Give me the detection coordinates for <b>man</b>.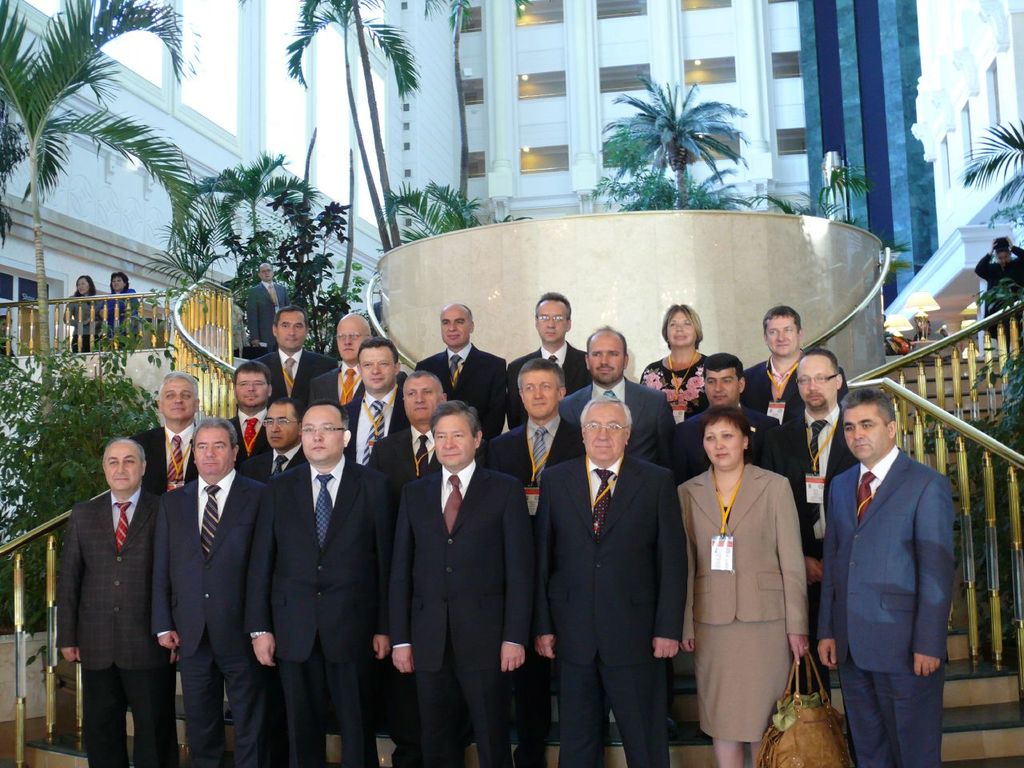
x1=261 y1=303 x2=337 y2=399.
